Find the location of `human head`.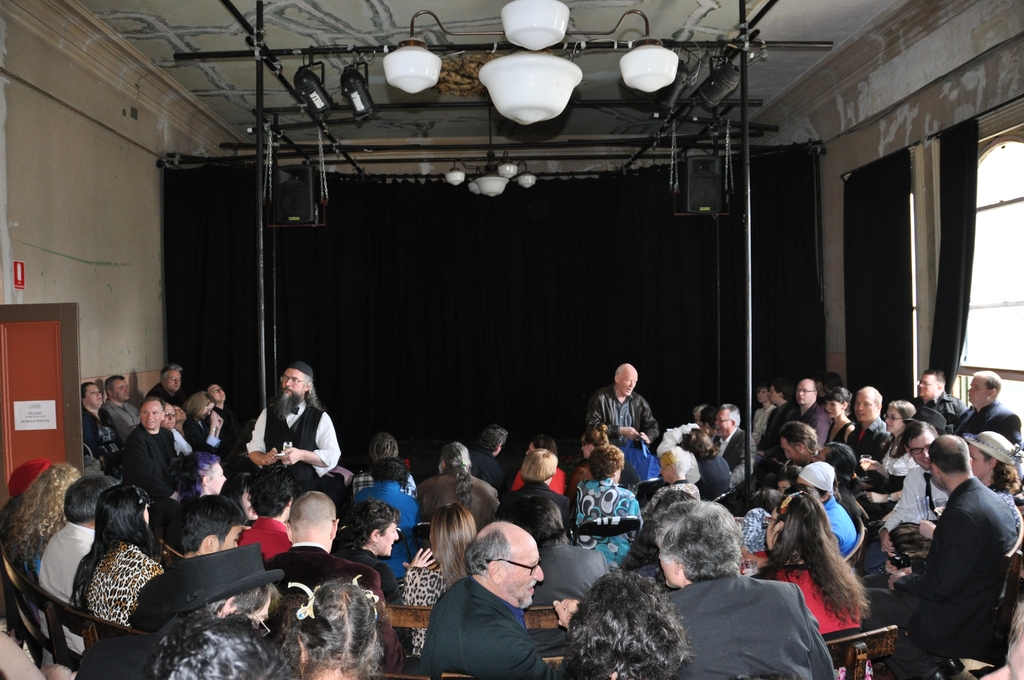
Location: pyautogui.locateOnScreen(662, 450, 693, 485).
